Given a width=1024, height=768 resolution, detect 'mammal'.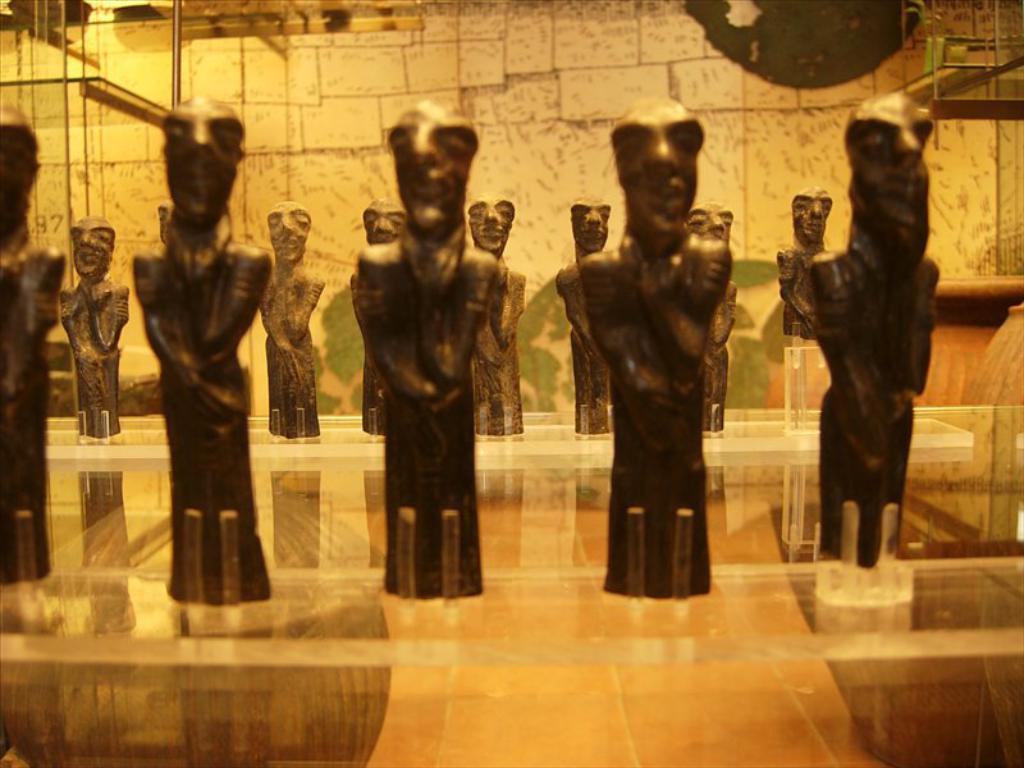
x1=131, y1=93, x2=285, y2=608.
